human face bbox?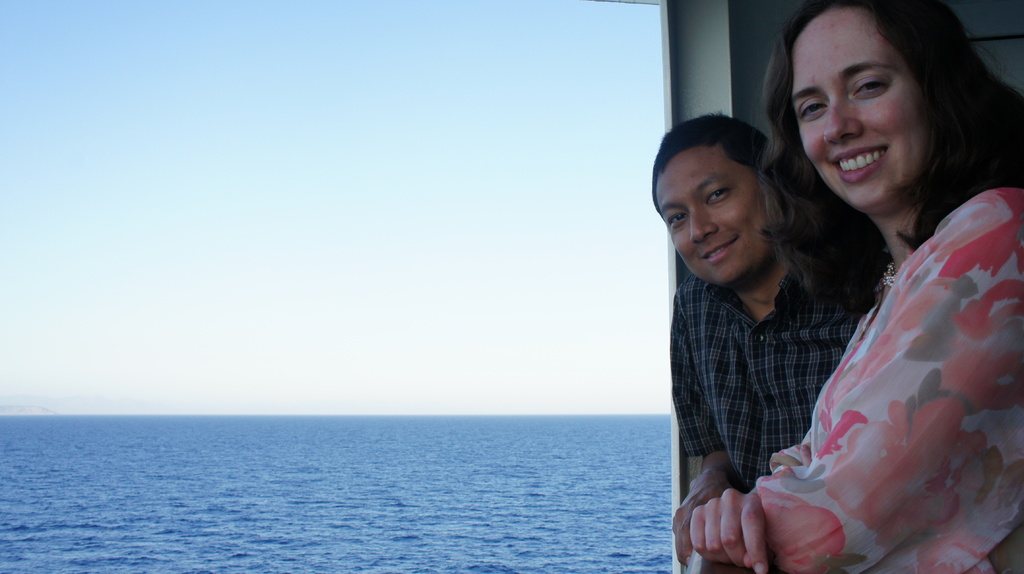
bbox=(792, 12, 929, 221)
